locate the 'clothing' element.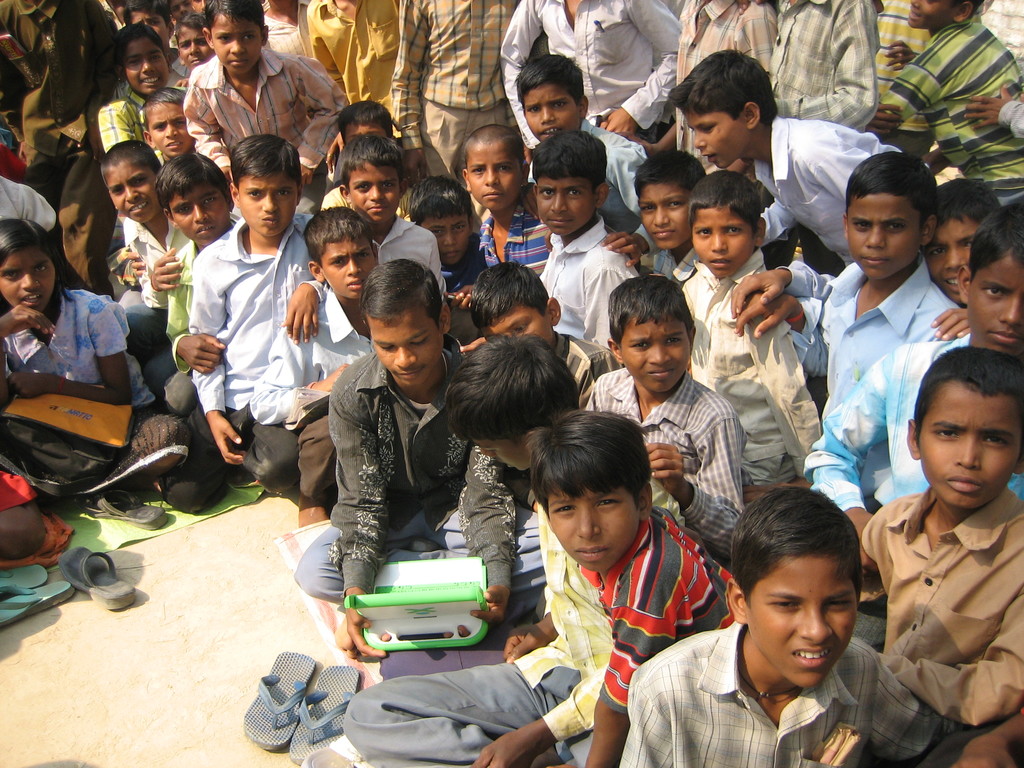
Element bbox: locate(765, 0, 881, 125).
